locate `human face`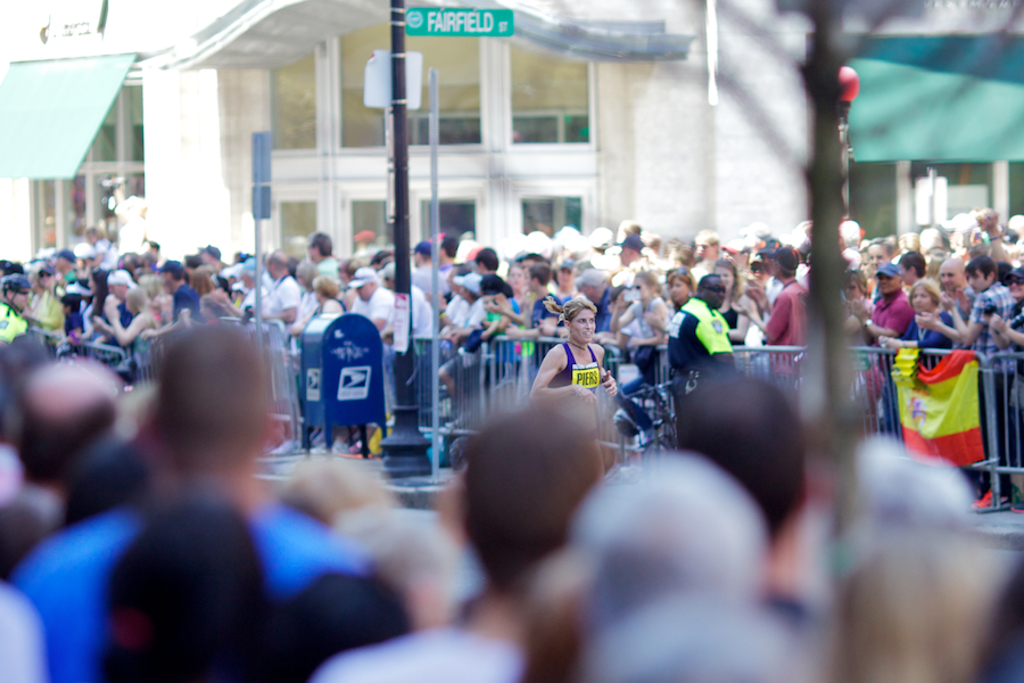
506/266/526/293
